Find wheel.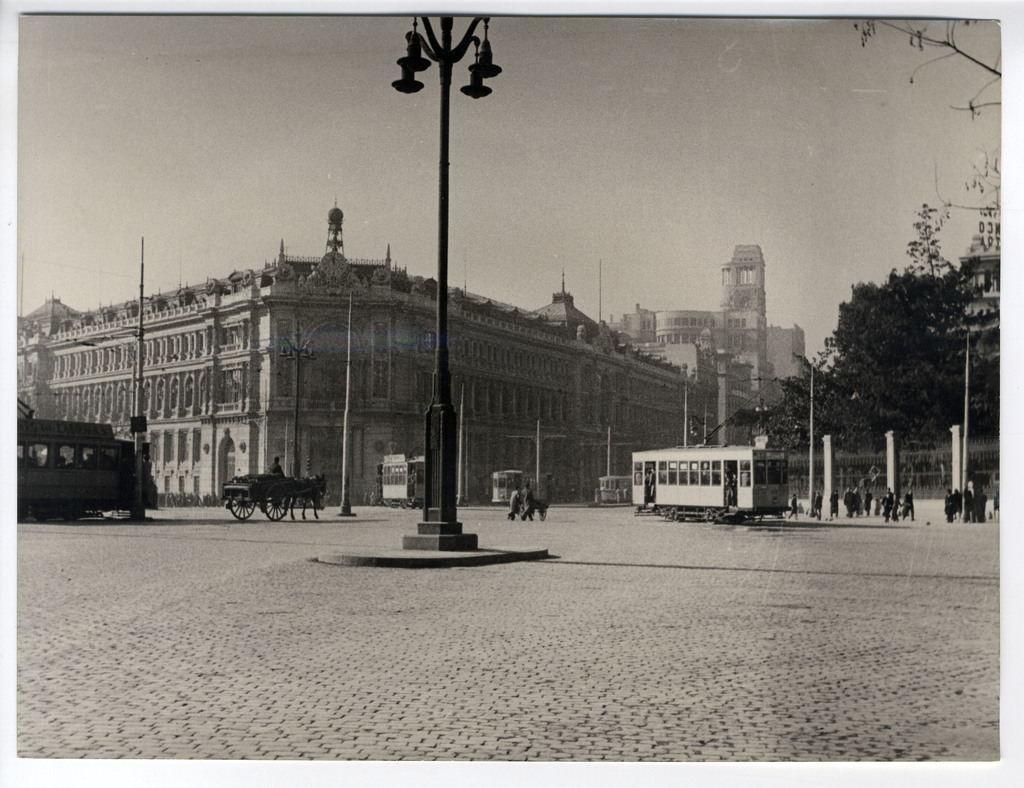
bbox=(29, 500, 49, 524).
